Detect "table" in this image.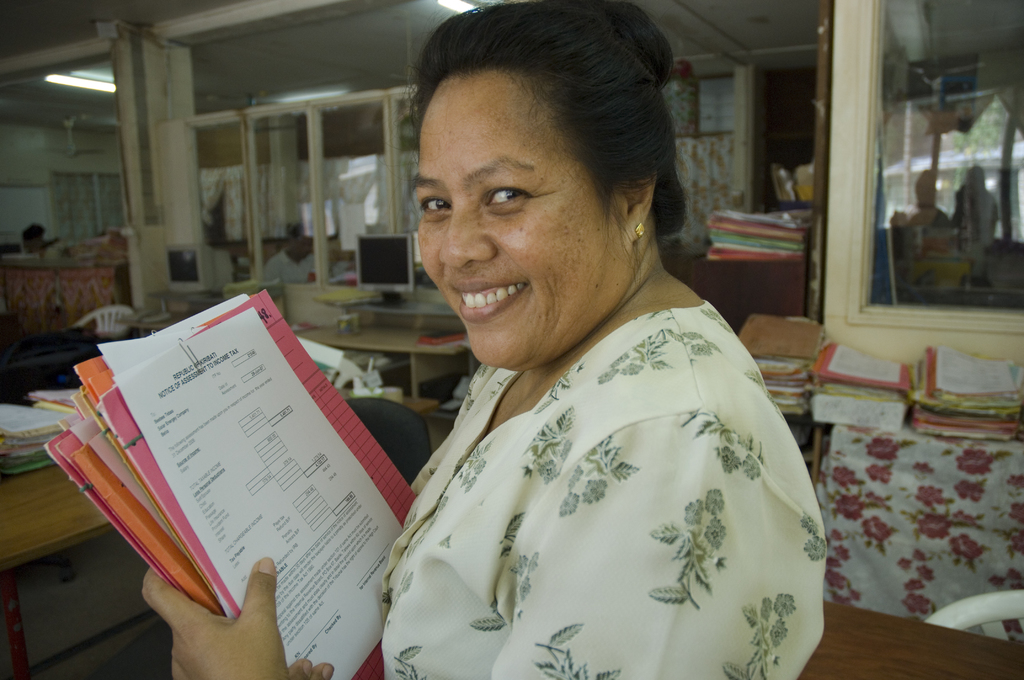
Detection: box=[290, 322, 479, 401].
